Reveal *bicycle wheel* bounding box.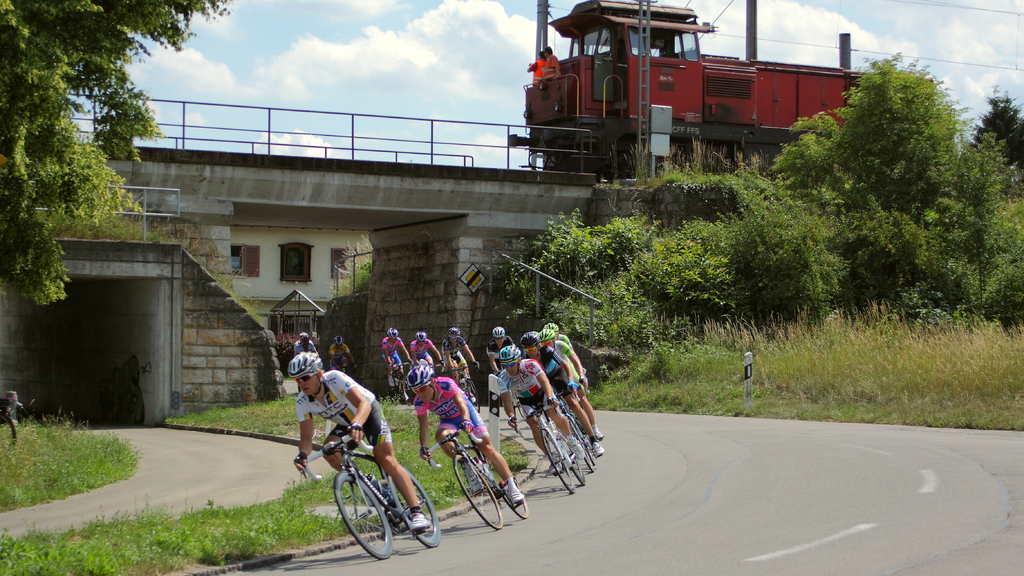
Revealed: rect(335, 470, 387, 558).
